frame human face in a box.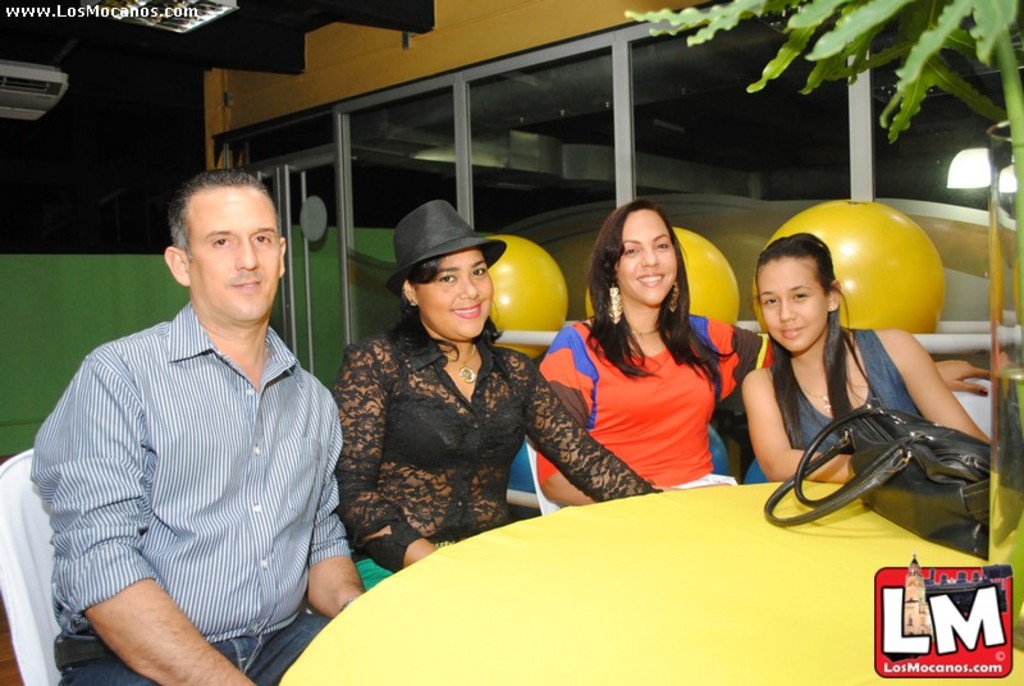
region(411, 246, 493, 340).
